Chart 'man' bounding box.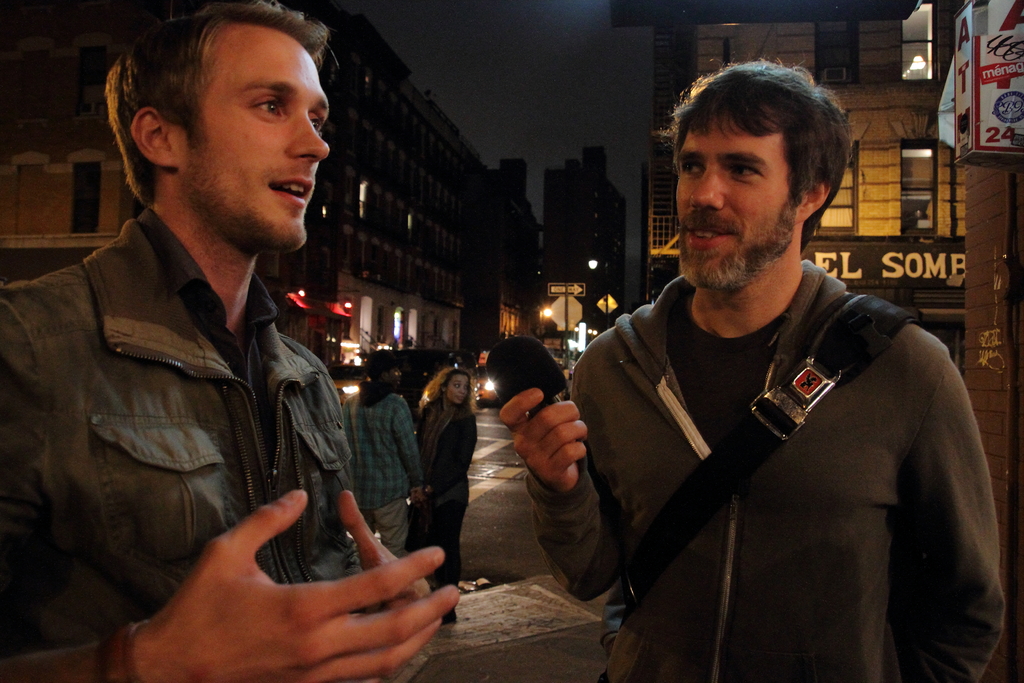
Charted: bbox=[0, 0, 463, 682].
